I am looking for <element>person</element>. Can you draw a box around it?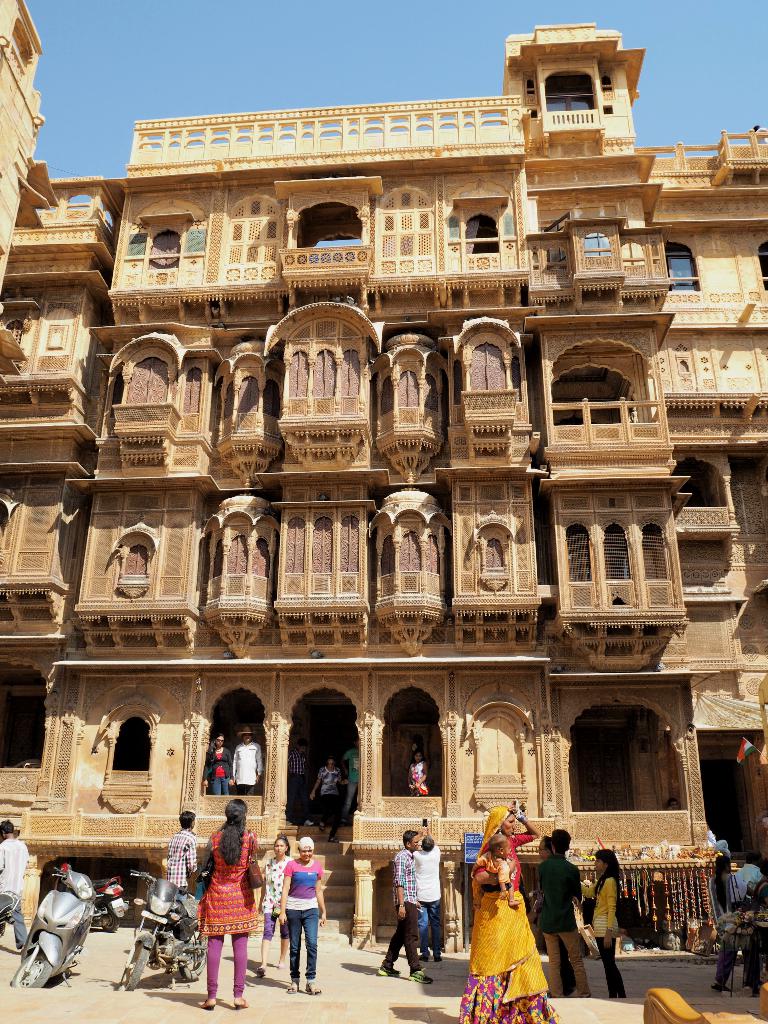
Sure, the bounding box is bbox=[274, 838, 323, 991].
